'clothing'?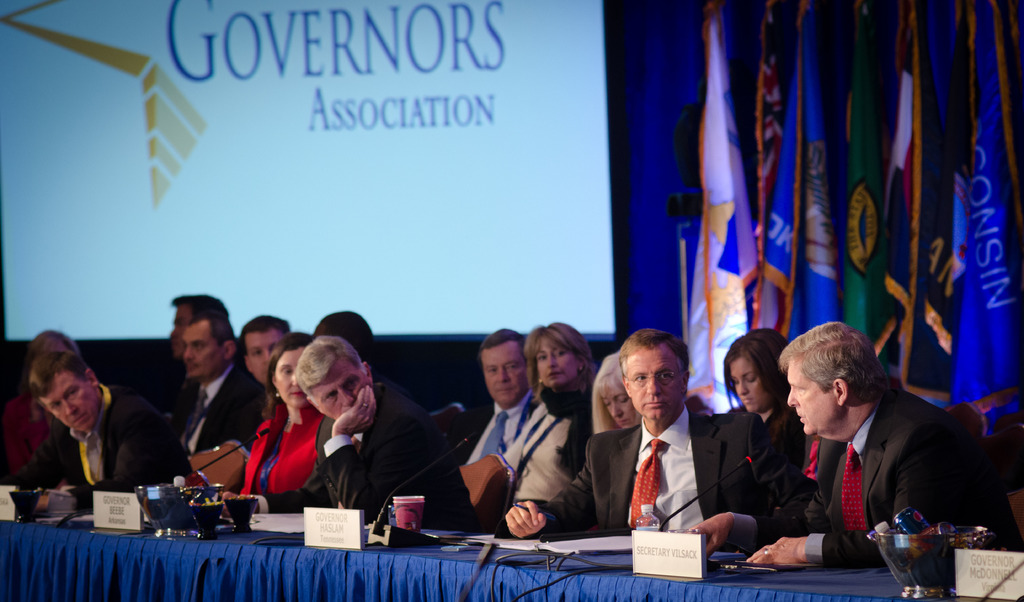
locate(543, 400, 729, 549)
